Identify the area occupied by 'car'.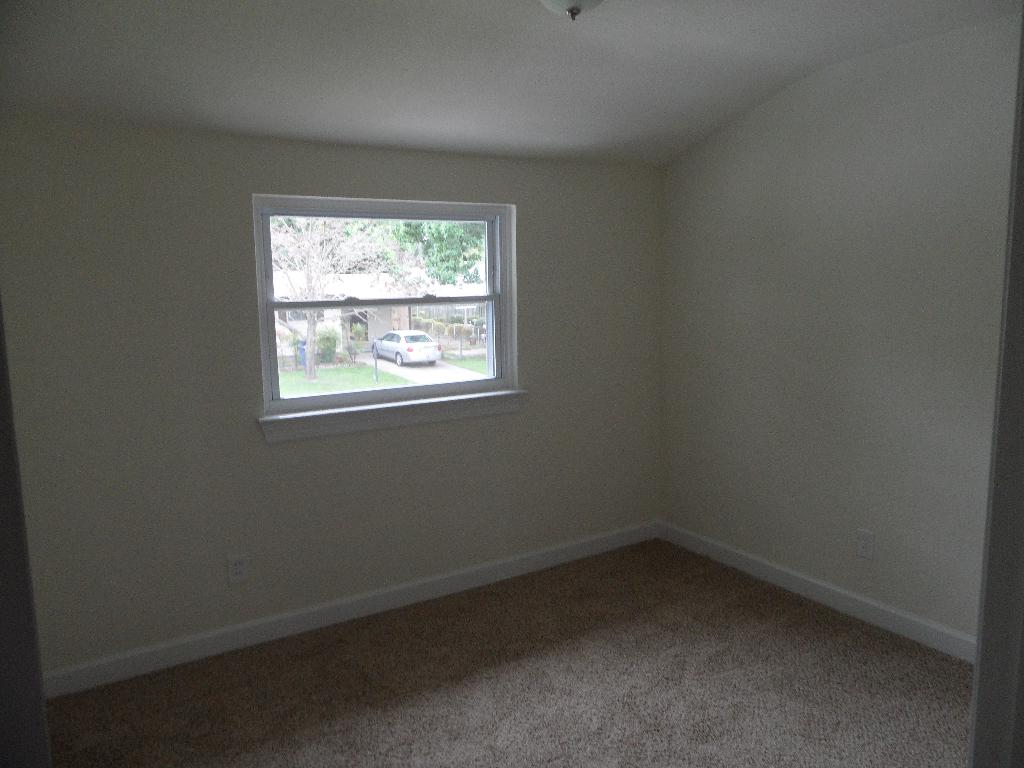
Area: 369:326:438:365.
